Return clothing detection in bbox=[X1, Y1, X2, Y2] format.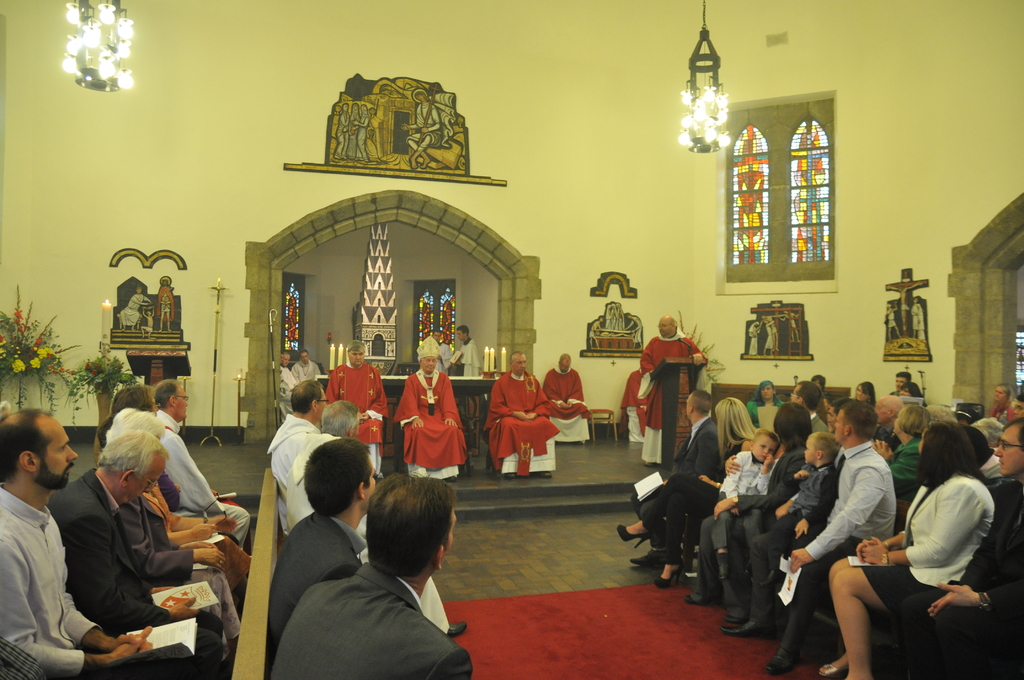
bbox=[778, 429, 899, 663].
